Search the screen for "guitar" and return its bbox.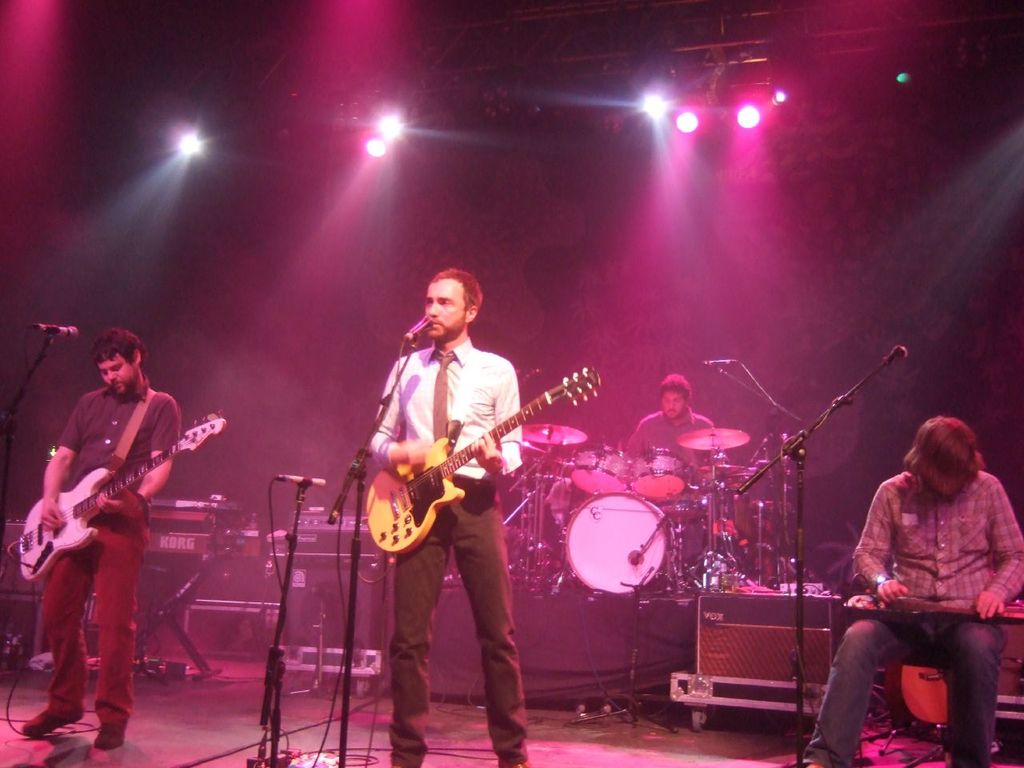
Found: locate(332, 367, 615, 566).
